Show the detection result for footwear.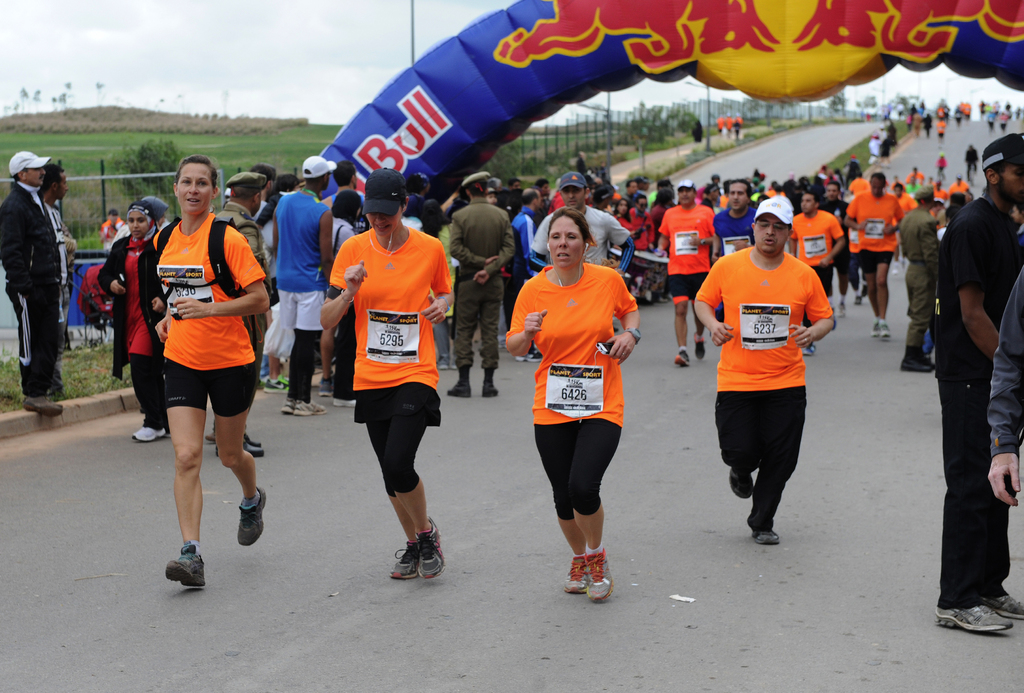
select_region(25, 397, 65, 419).
